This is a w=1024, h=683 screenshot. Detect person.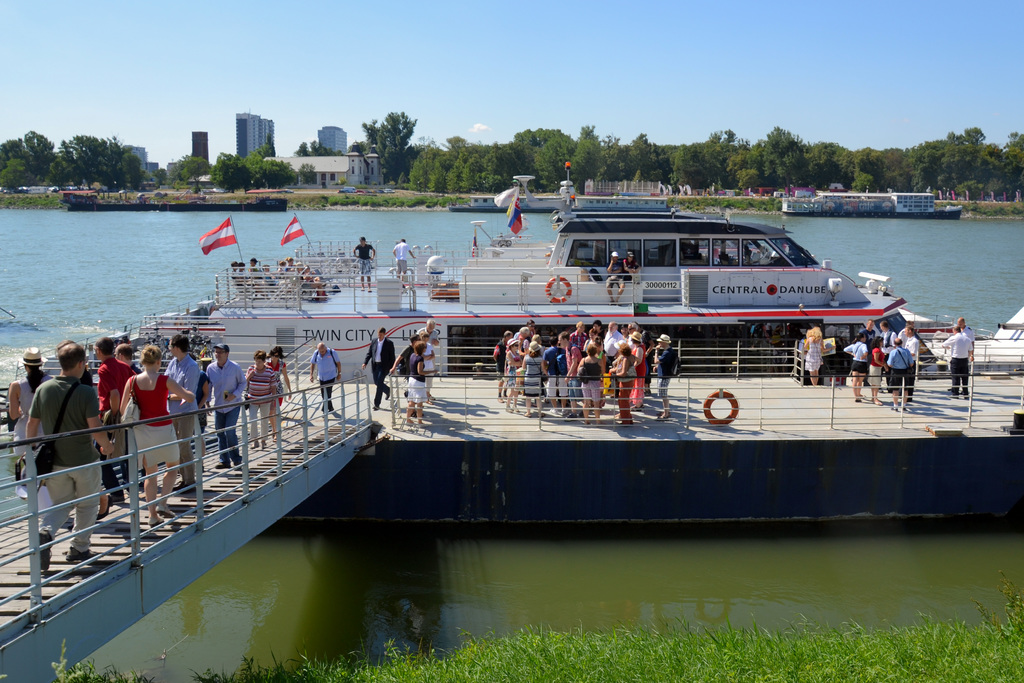
detection(158, 336, 207, 490).
